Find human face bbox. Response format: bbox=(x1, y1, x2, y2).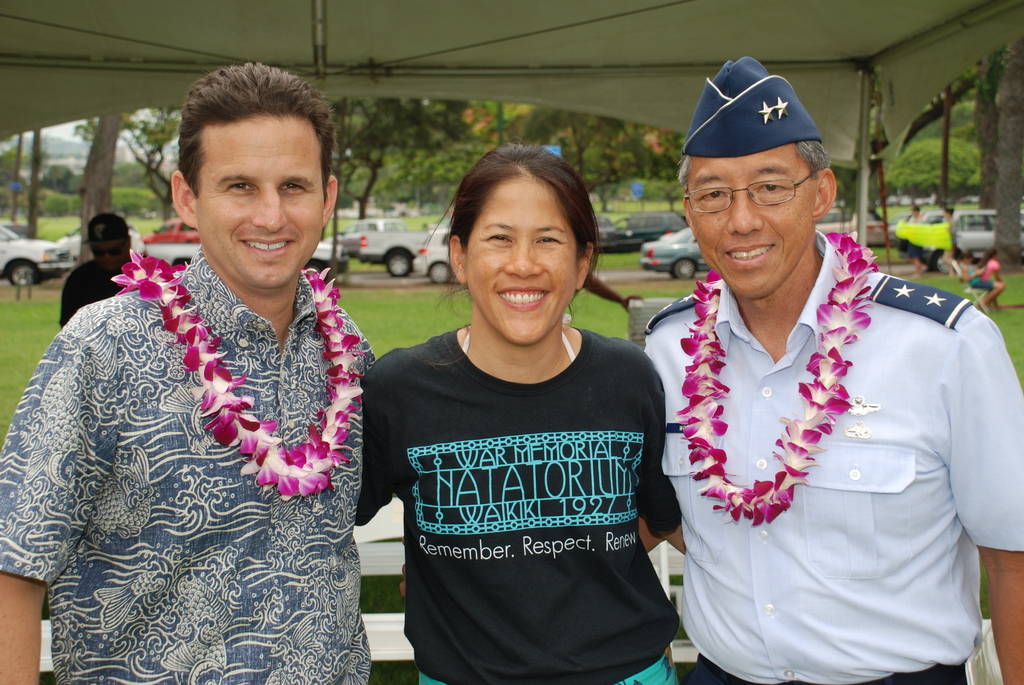
bbox=(688, 146, 818, 297).
